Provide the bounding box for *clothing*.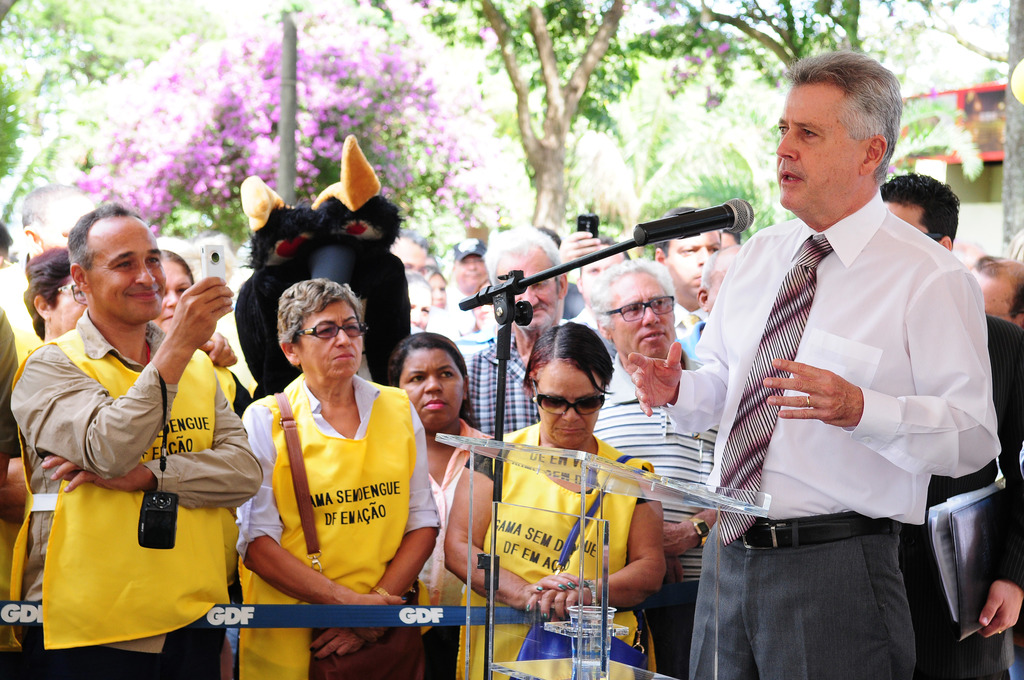
box=[0, 254, 36, 350].
